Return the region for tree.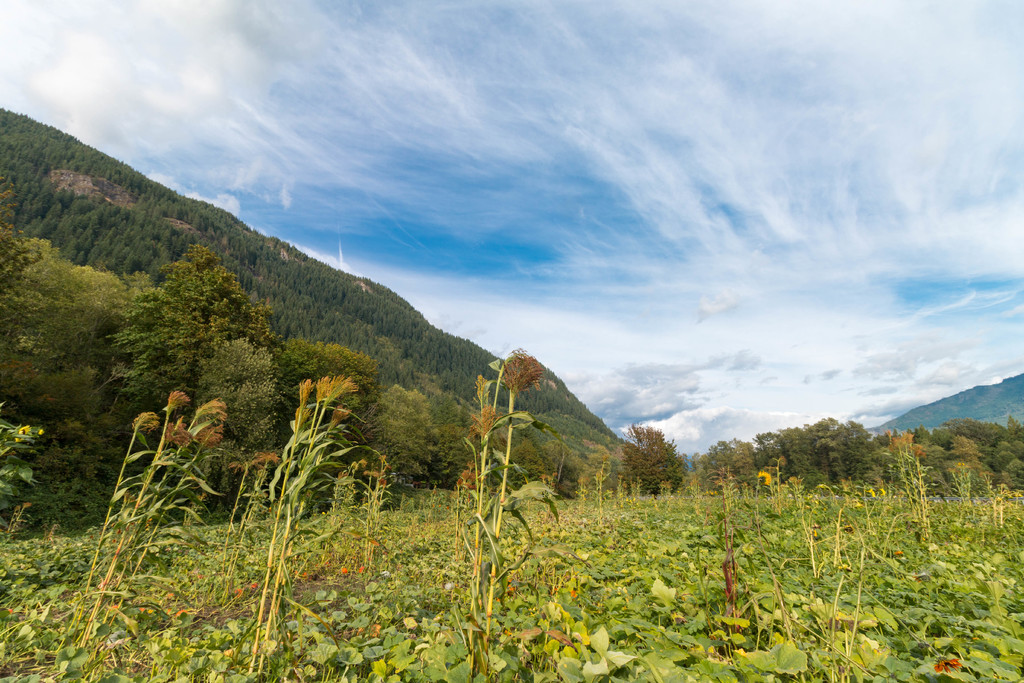
x1=109, y1=233, x2=271, y2=404.
